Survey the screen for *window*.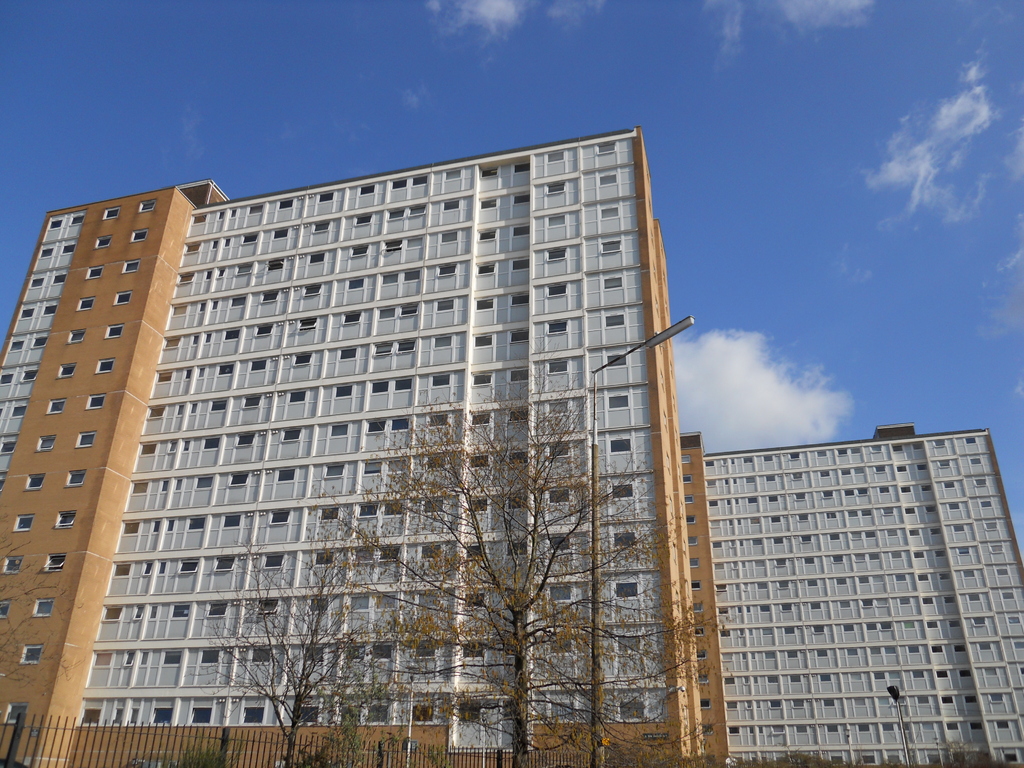
Survey found: (left=851, top=536, right=861, bottom=539).
